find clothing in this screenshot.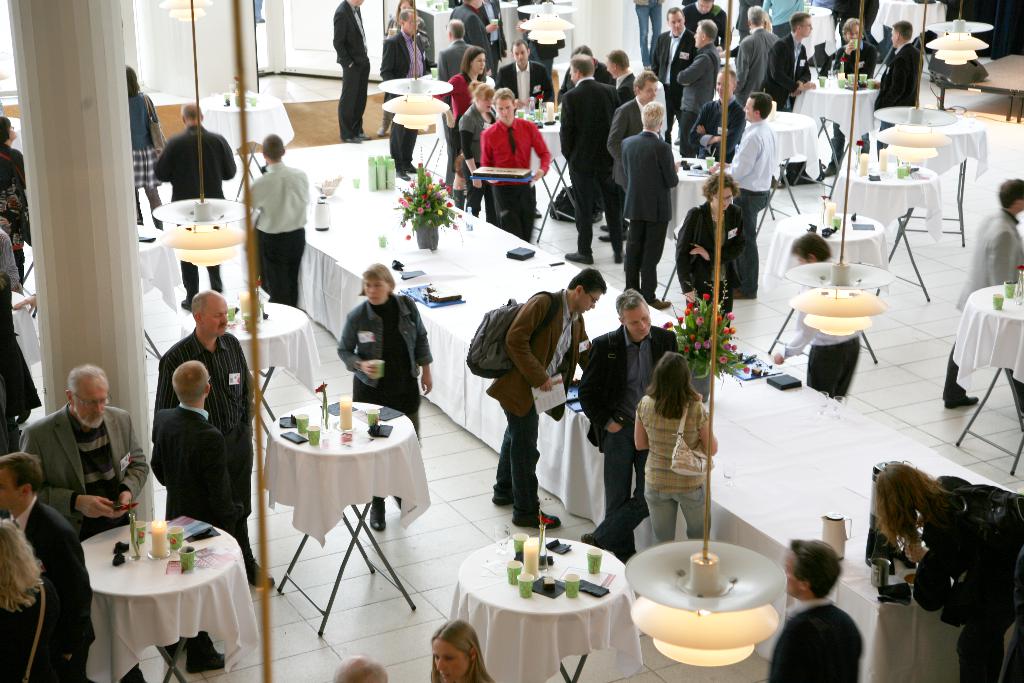
The bounding box for clothing is BBox(488, 288, 591, 524).
